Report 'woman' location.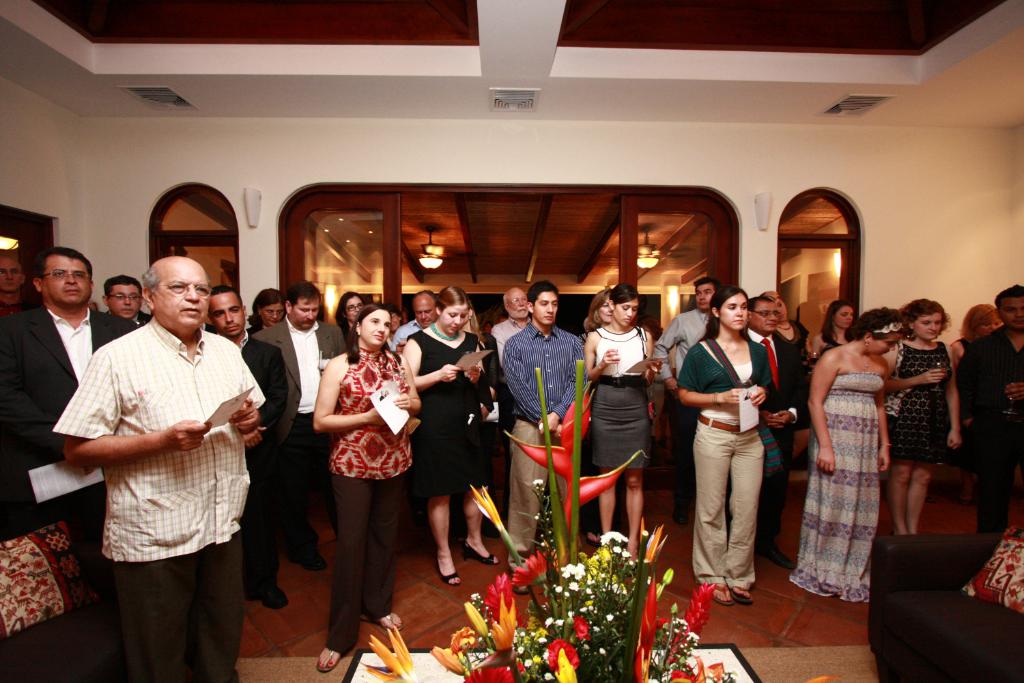
Report: detection(949, 301, 1007, 503).
